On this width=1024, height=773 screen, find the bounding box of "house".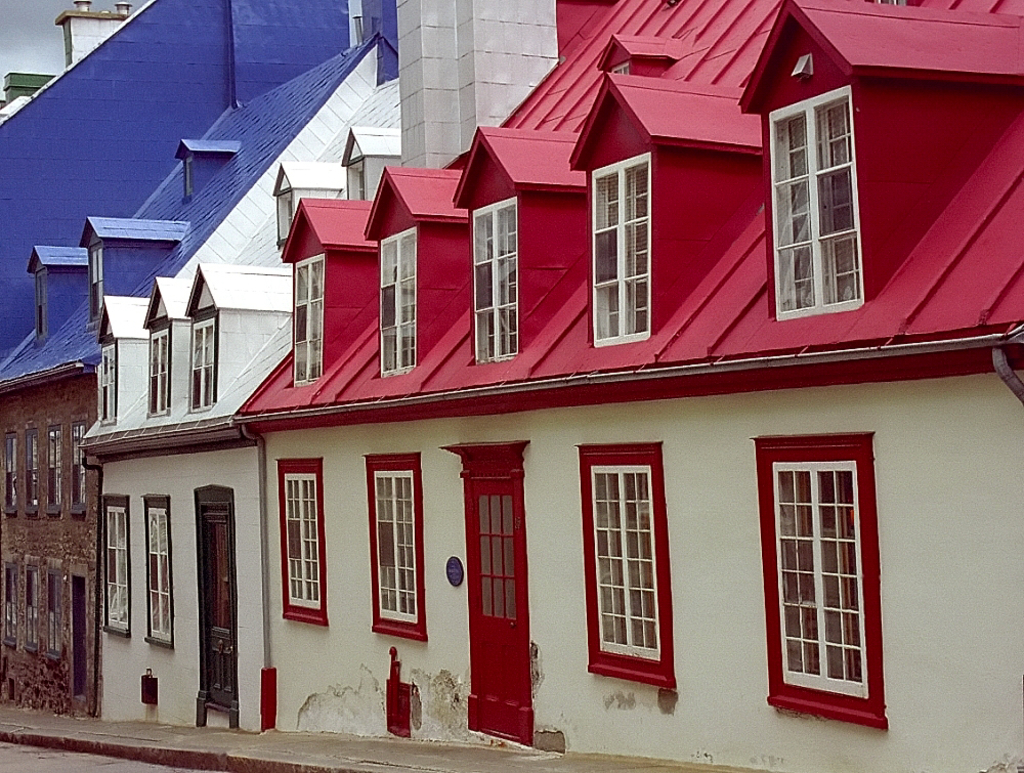
Bounding box: l=230, t=0, r=1023, b=772.
